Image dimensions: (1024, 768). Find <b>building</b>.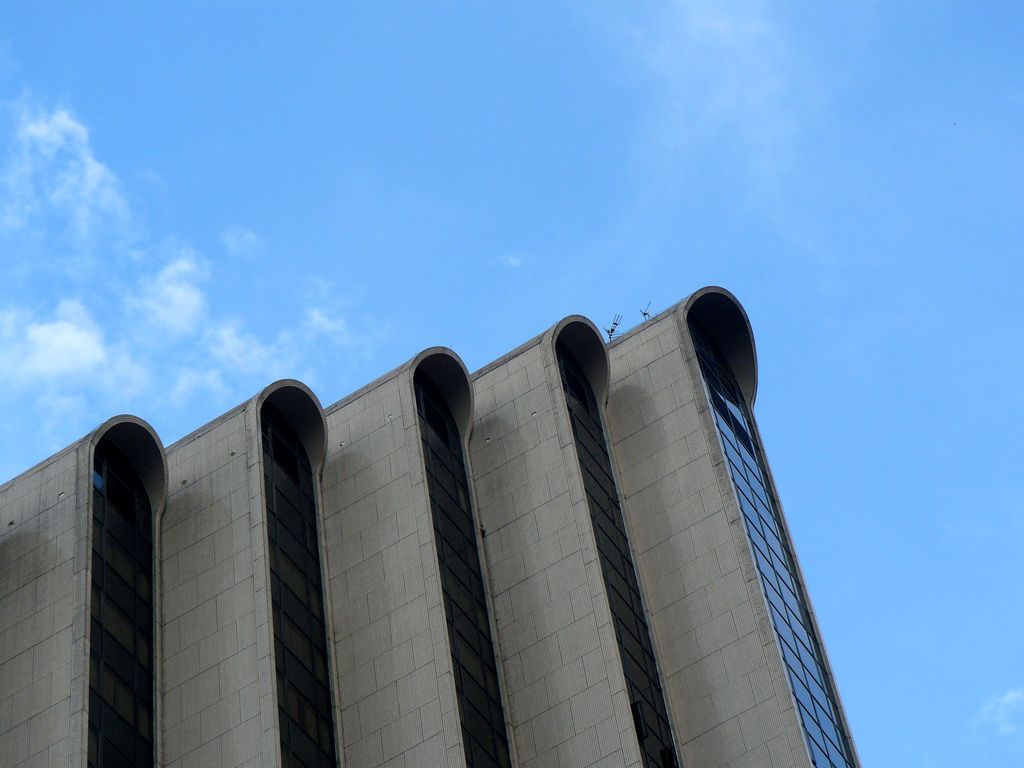
[left=0, top=287, right=860, bottom=767].
